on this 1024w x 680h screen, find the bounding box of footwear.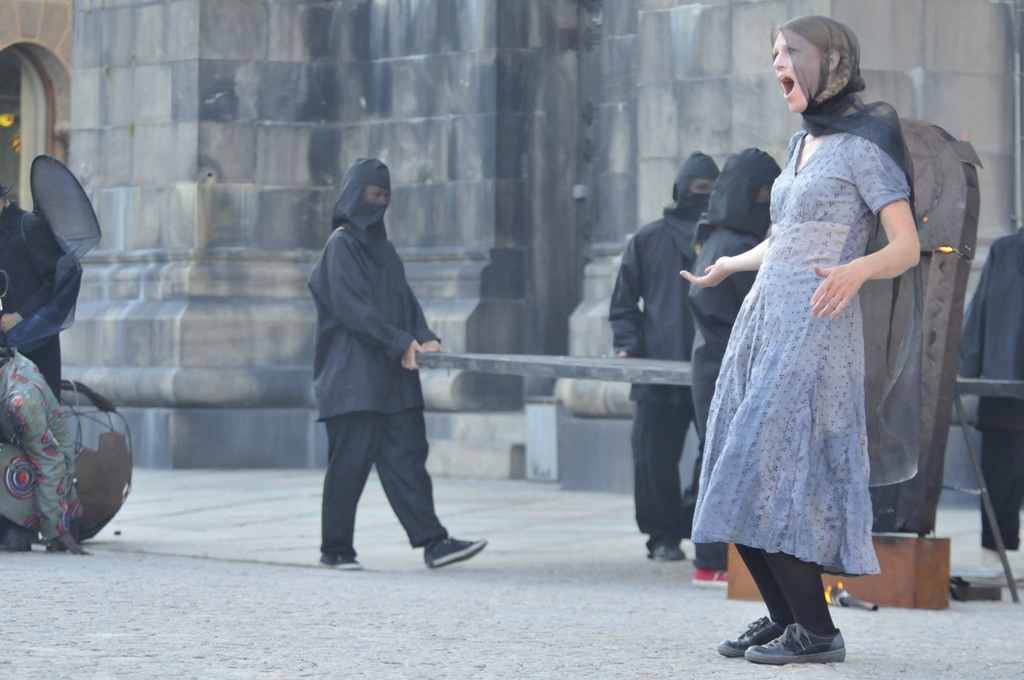
Bounding box: [49, 528, 86, 556].
